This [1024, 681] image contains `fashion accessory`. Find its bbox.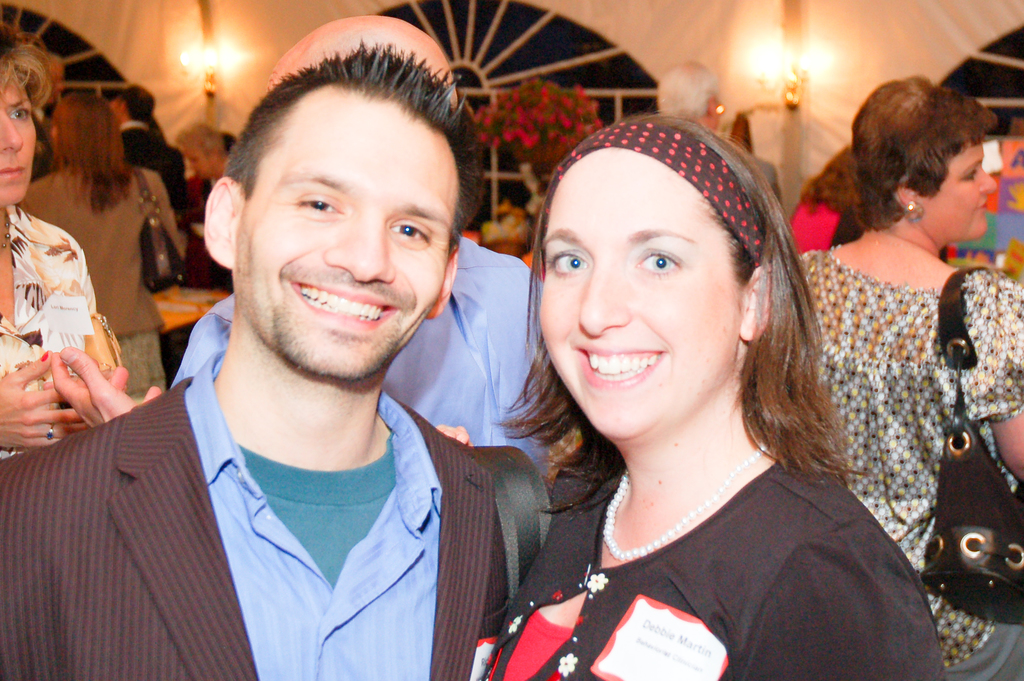
(89,306,123,364).
